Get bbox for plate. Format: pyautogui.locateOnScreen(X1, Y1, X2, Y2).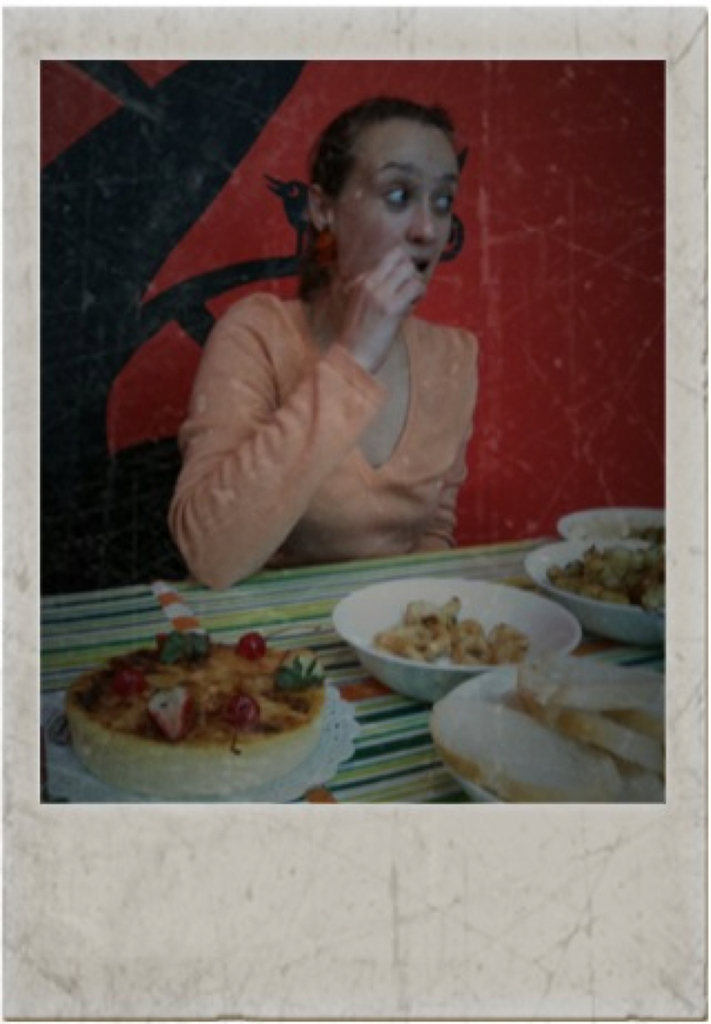
pyautogui.locateOnScreen(39, 690, 358, 805).
